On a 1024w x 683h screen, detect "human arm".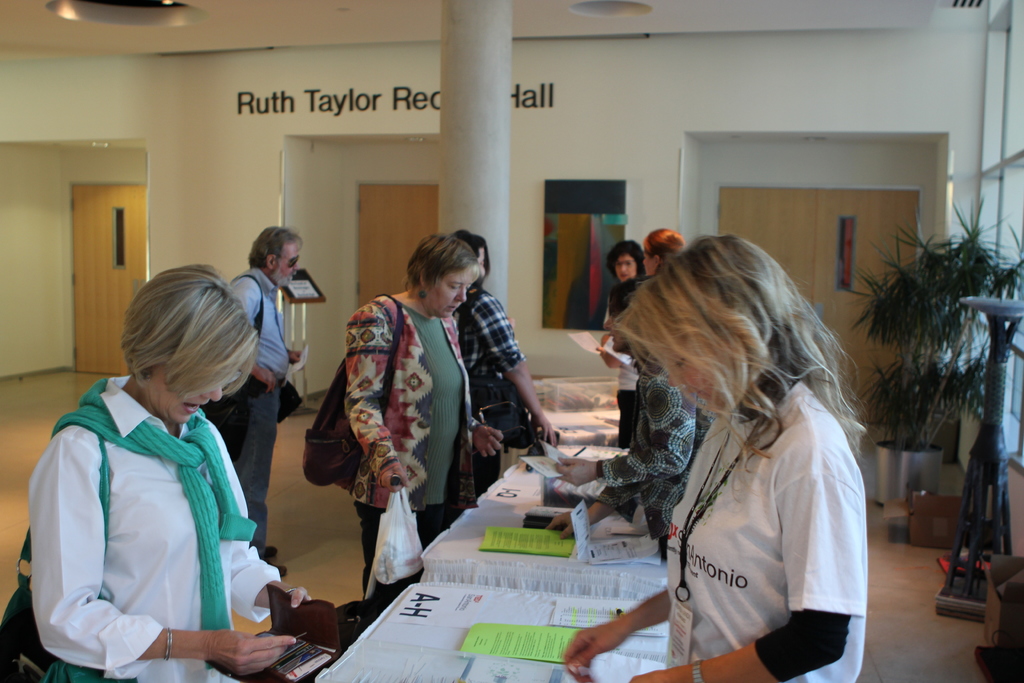
346:309:414:497.
